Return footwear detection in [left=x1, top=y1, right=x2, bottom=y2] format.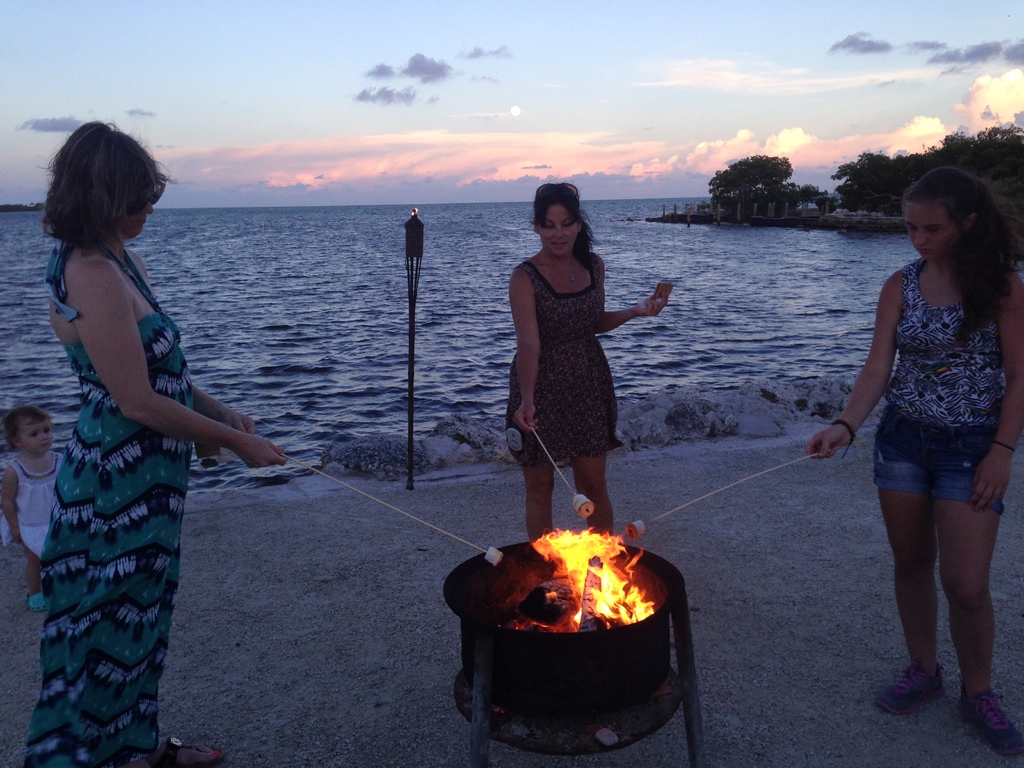
[left=150, top=732, right=225, bottom=767].
